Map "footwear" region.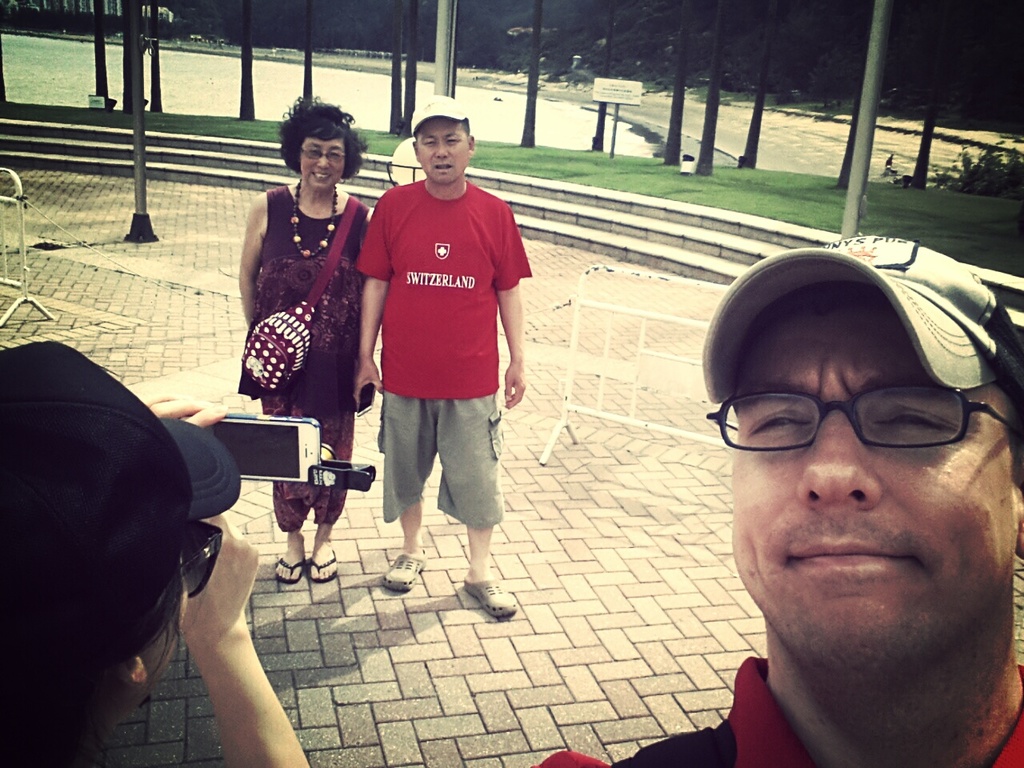
Mapped to rect(382, 546, 430, 593).
